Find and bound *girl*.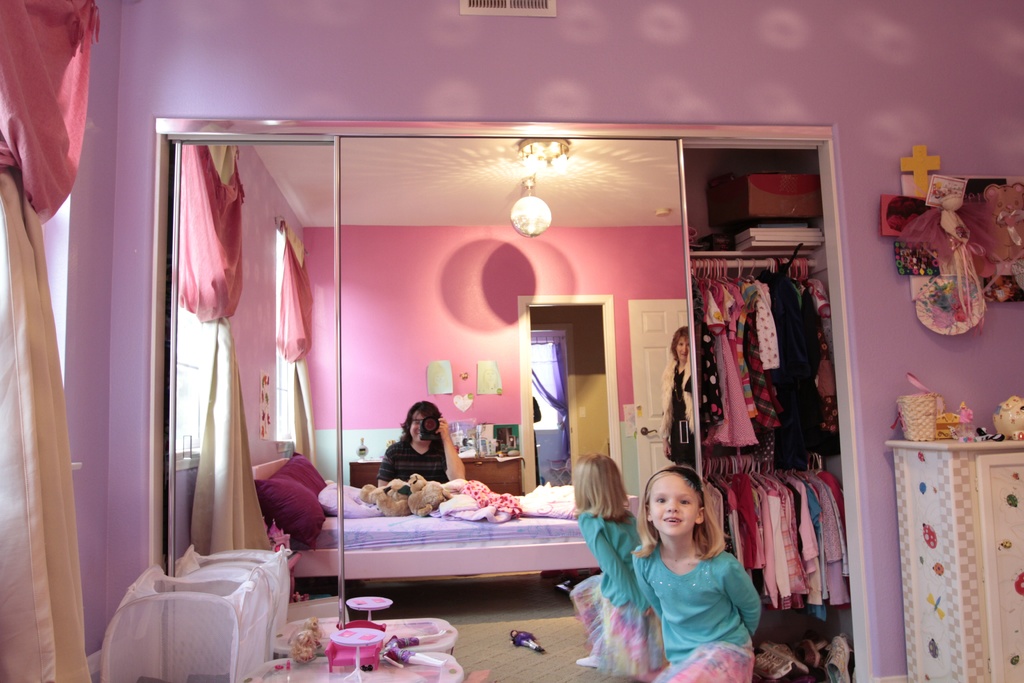
Bound: [x1=631, y1=466, x2=764, y2=682].
